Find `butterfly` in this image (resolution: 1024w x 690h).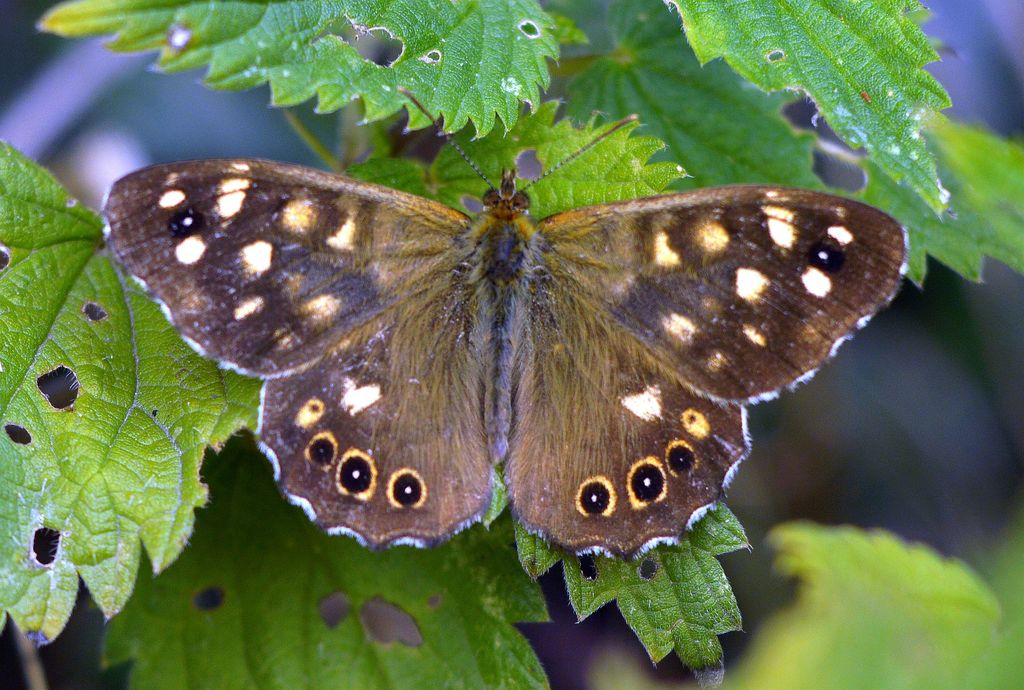
{"x1": 51, "y1": 90, "x2": 929, "y2": 571}.
